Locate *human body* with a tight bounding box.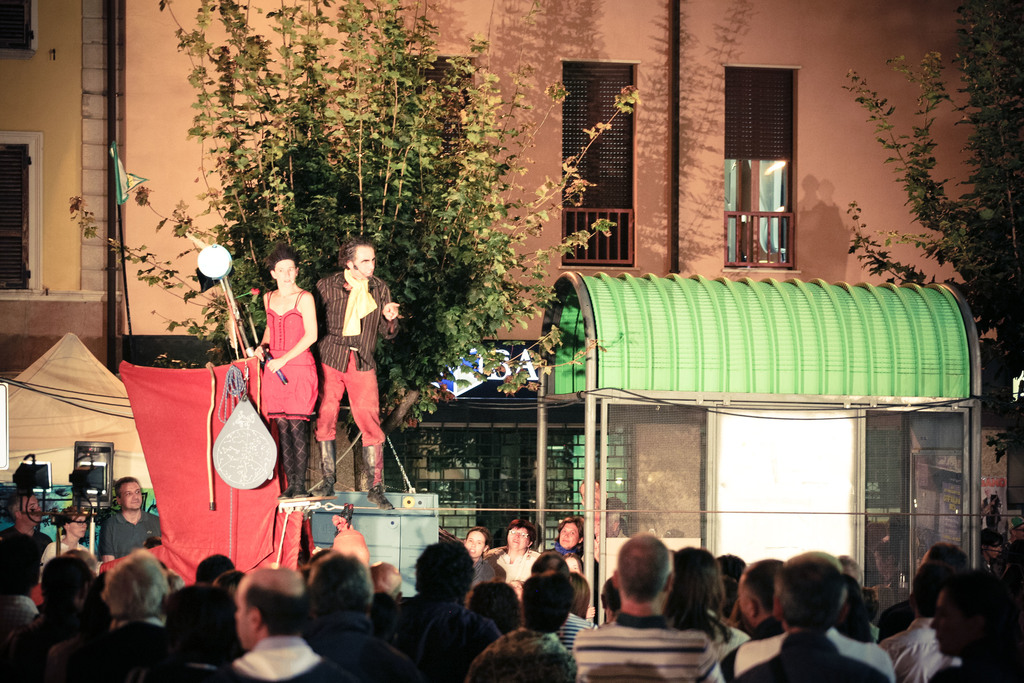
rect(564, 618, 723, 682).
